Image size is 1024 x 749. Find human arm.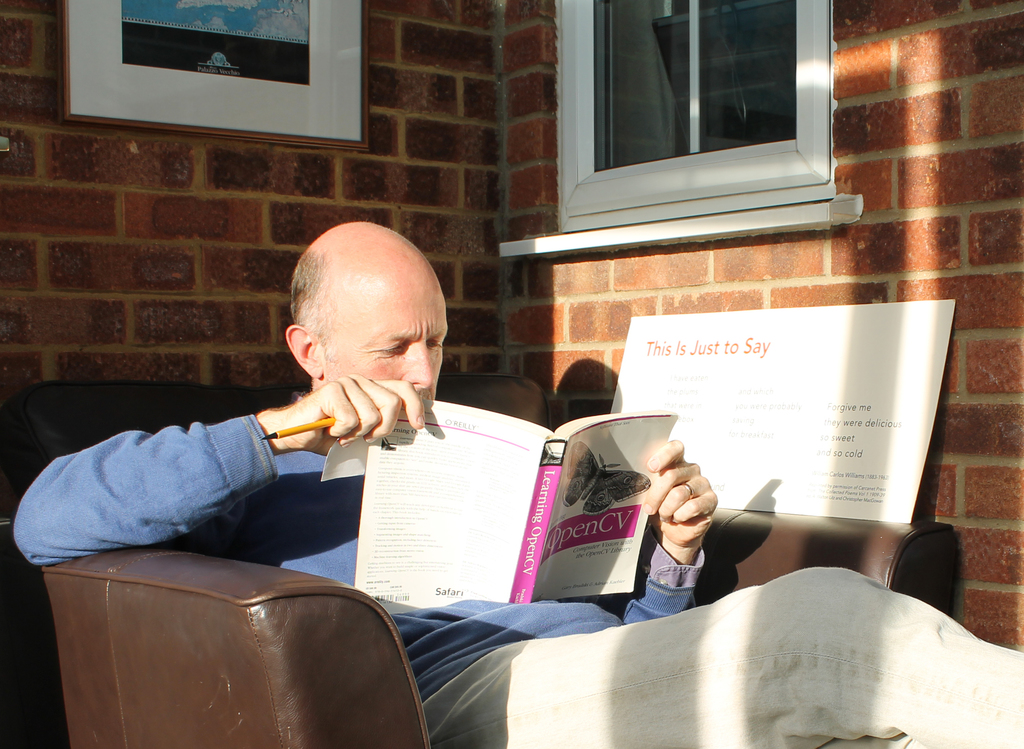
{"left": 15, "top": 358, "right": 431, "bottom": 577}.
